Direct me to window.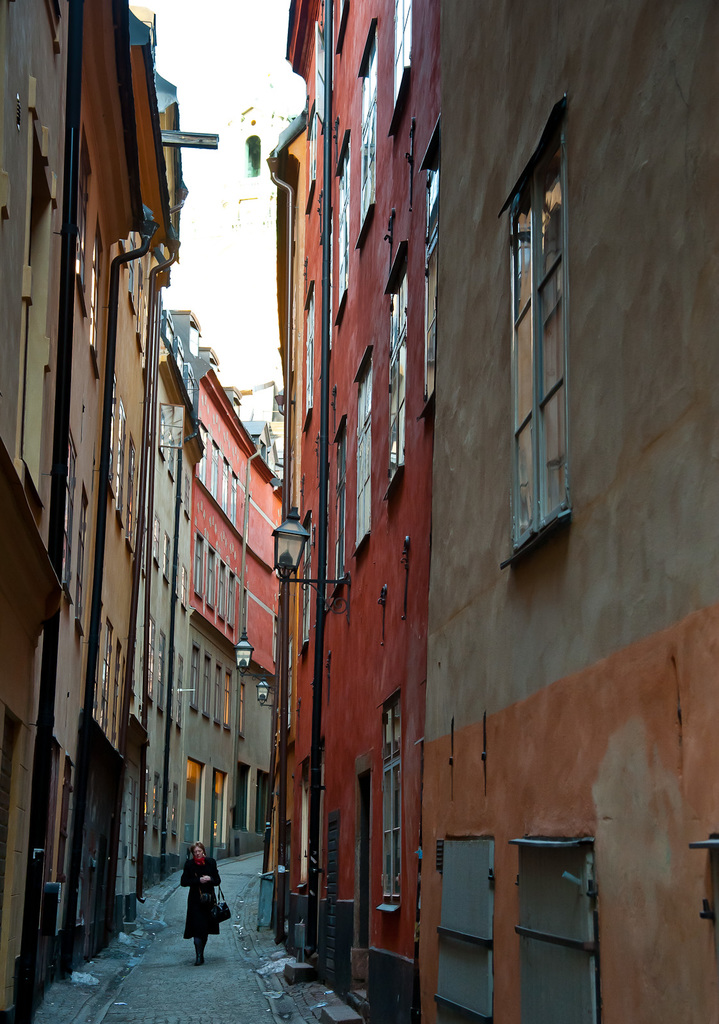
Direction: 387, 265, 408, 483.
